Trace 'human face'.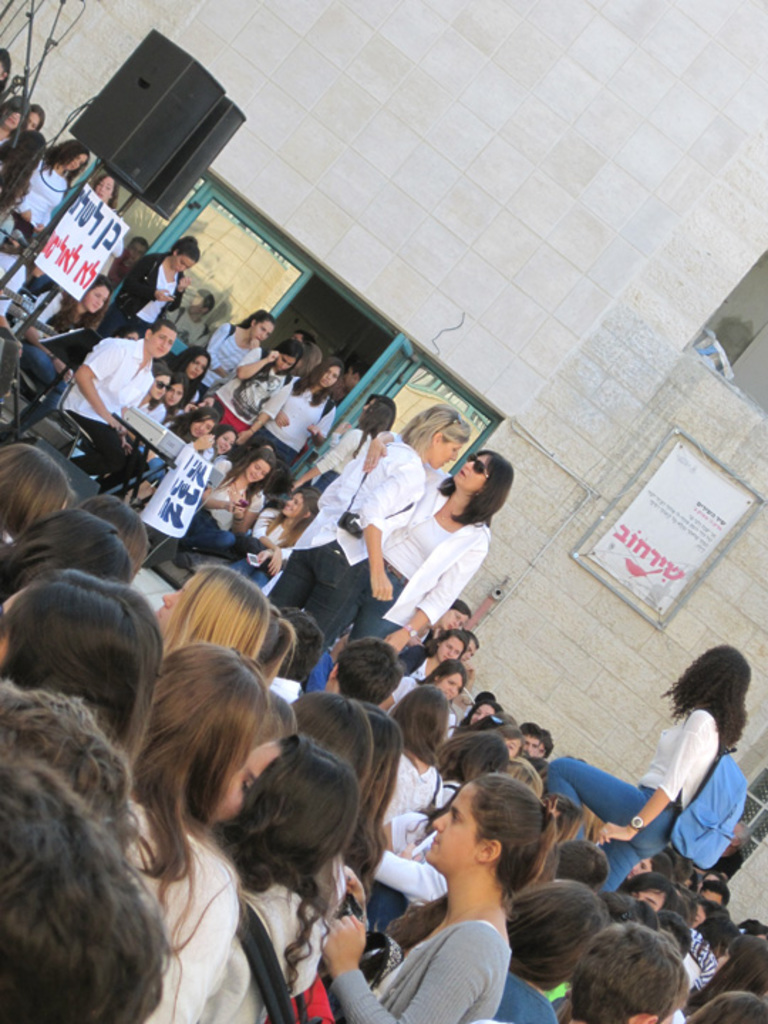
Traced to x1=219, y1=431, x2=239, y2=457.
